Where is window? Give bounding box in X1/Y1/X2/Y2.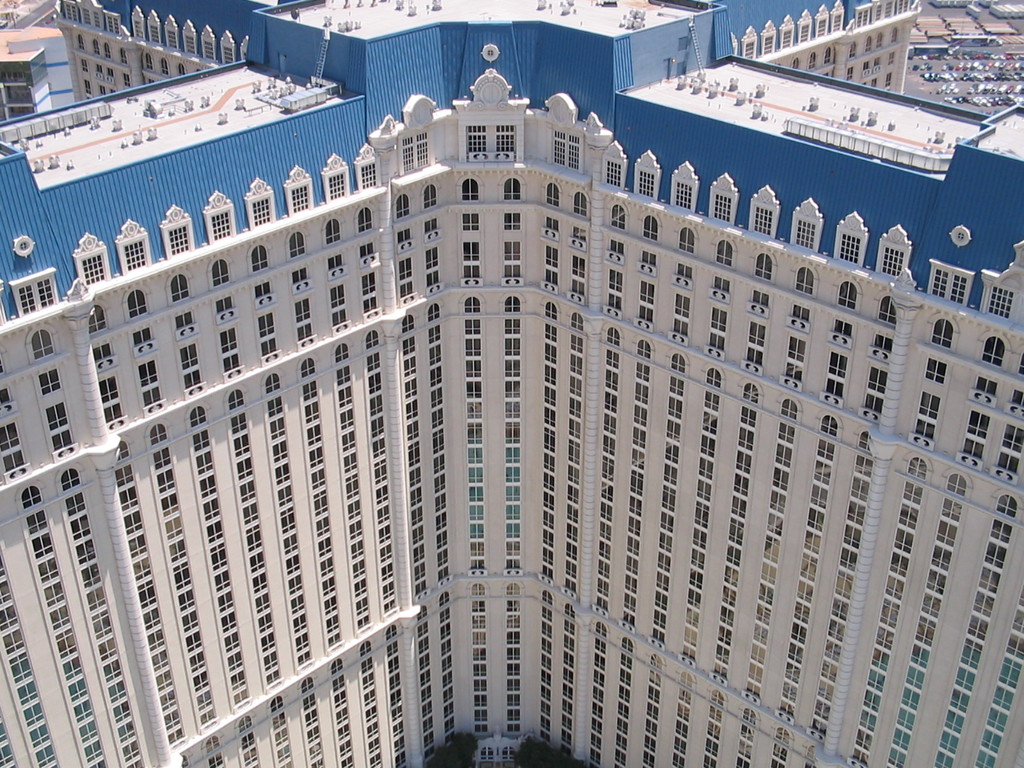
83/78/95/97.
